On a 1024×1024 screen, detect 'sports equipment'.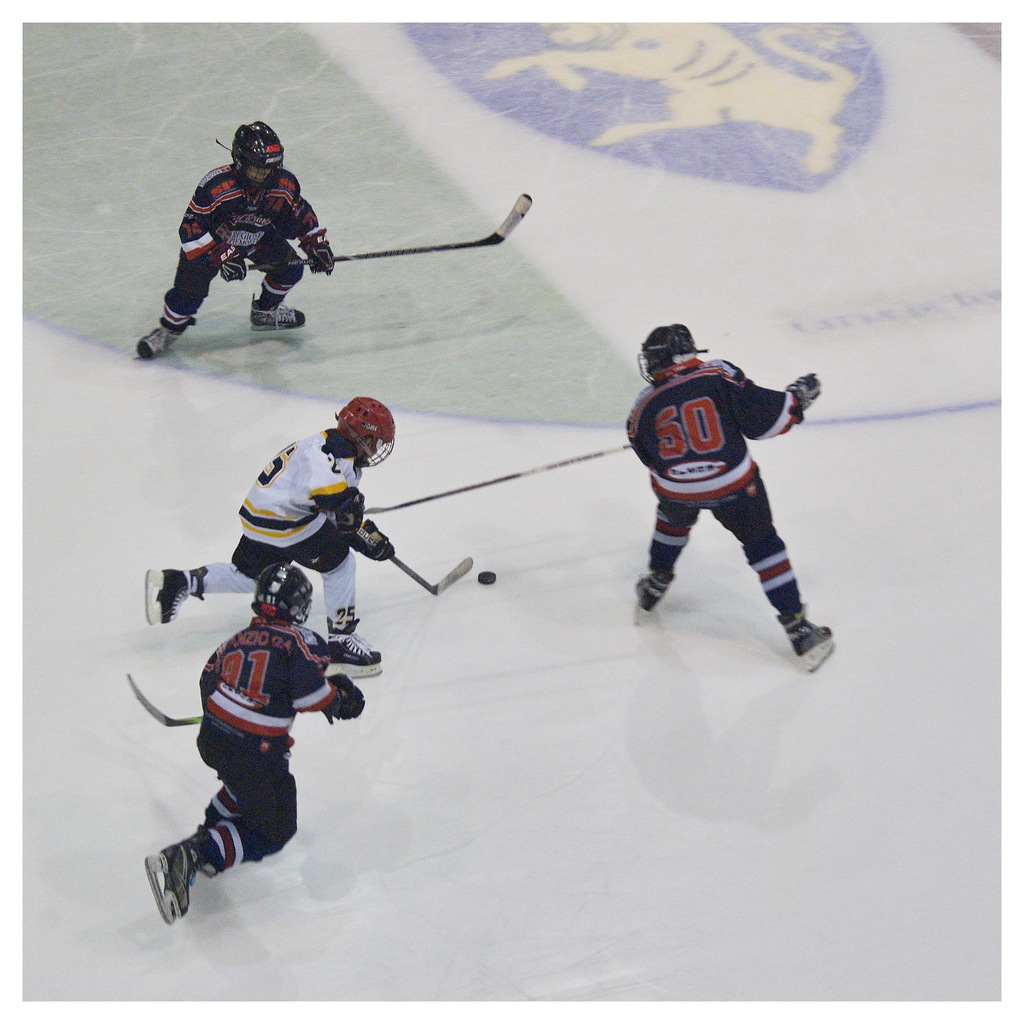
x1=363, y1=442, x2=634, y2=511.
